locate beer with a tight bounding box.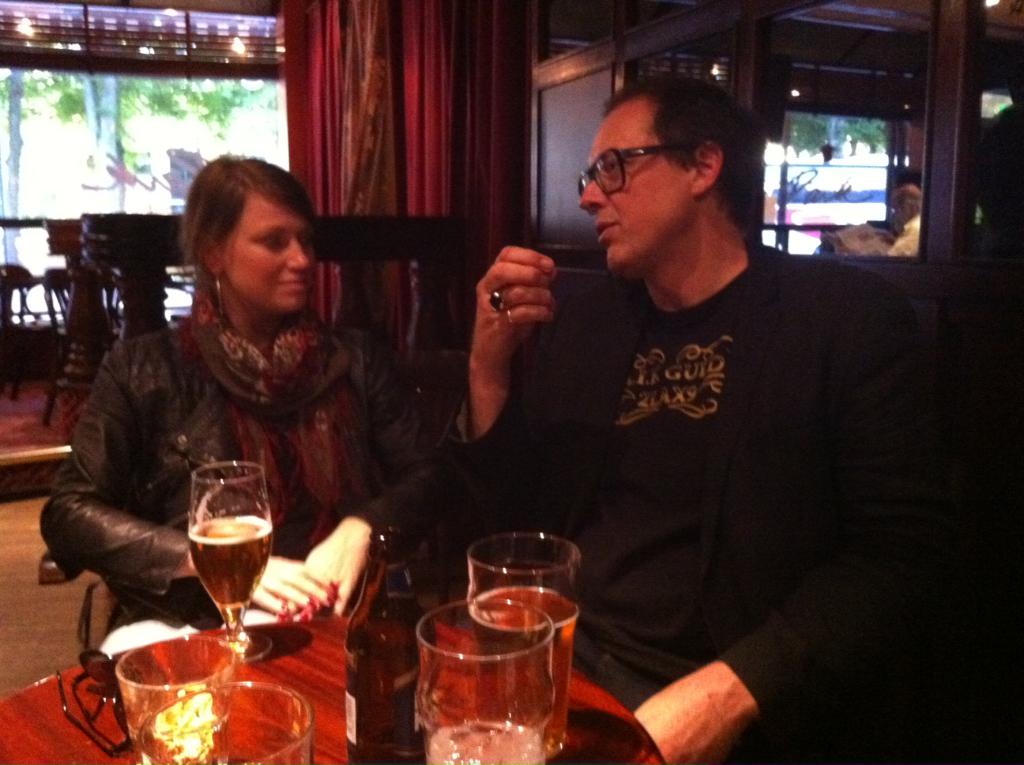
detection(188, 514, 269, 611).
